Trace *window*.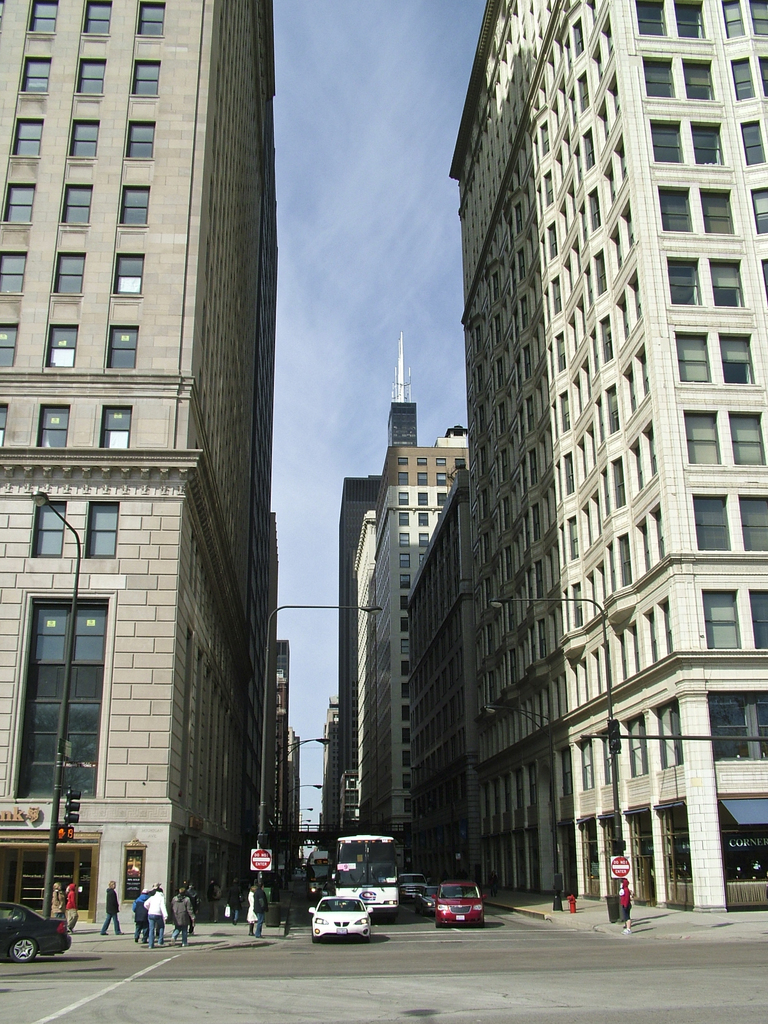
Traced to (left=708, top=260, right=750, bottom=308).
